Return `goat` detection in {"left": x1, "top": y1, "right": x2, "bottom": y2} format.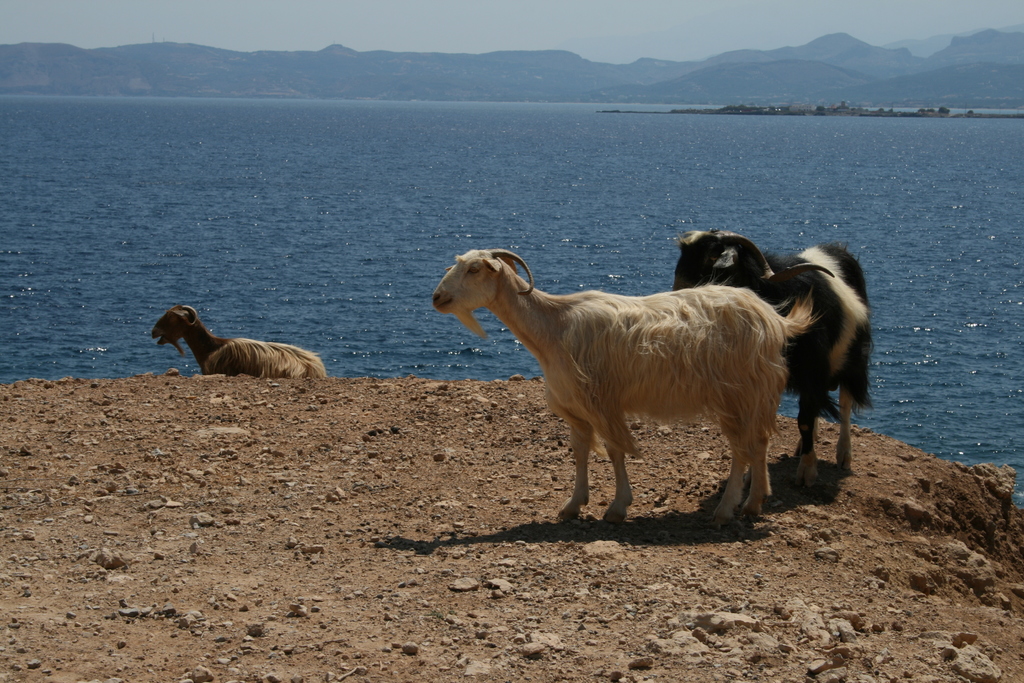
{"left": 429, "top": 246, "right": 813, "bottom": 531}.
